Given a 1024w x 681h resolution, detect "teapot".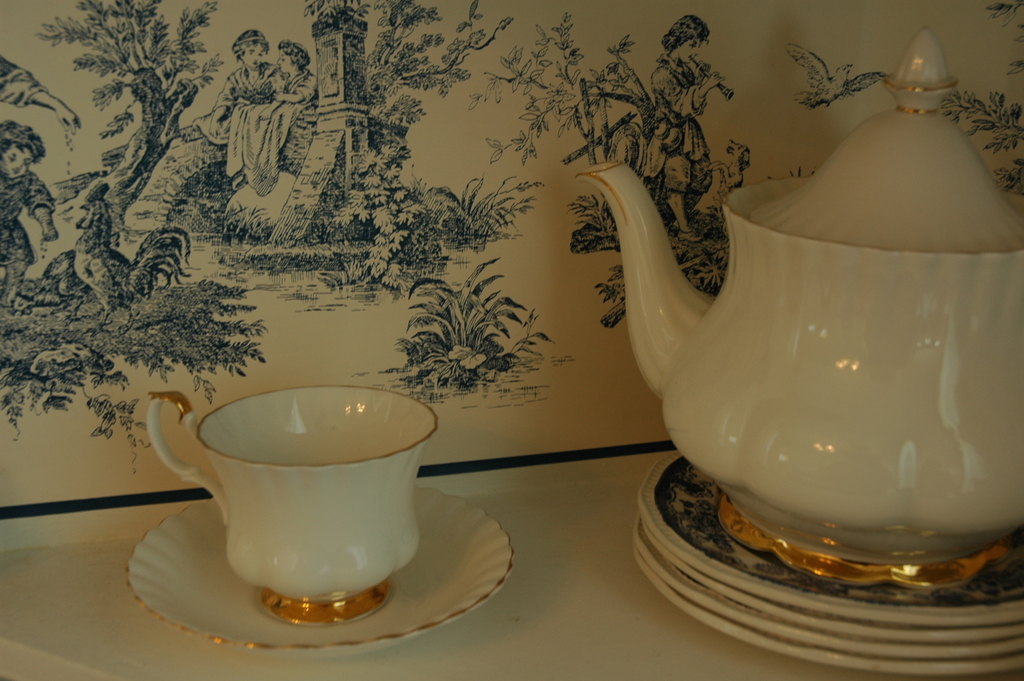
select_region(575, 26, 1023, 562).
